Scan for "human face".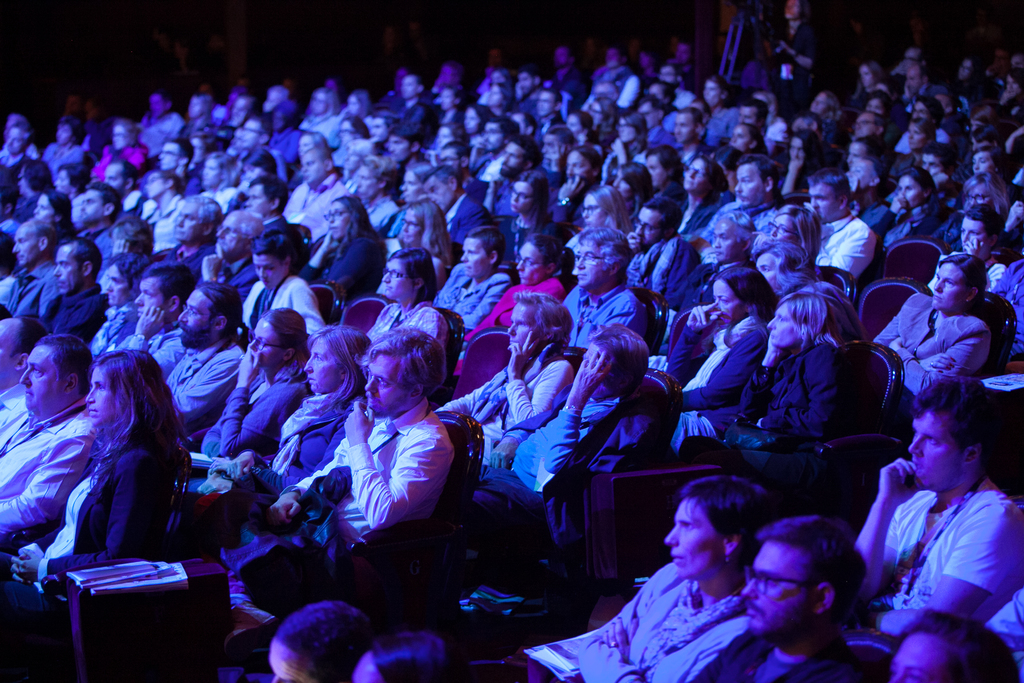
Scan result: 509:180:535:214.
